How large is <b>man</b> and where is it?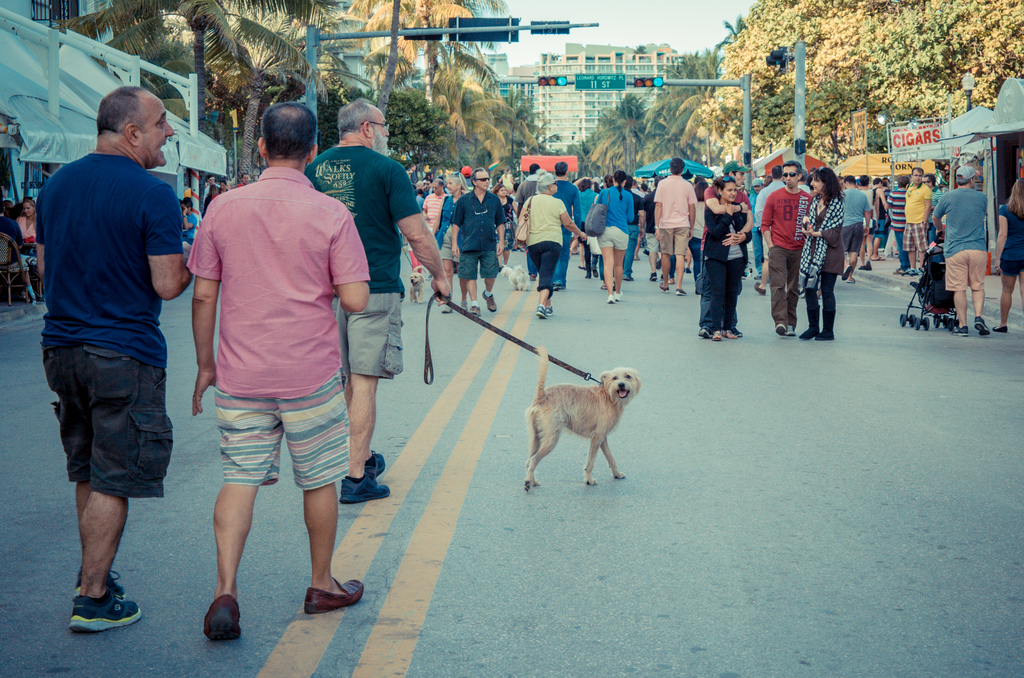
Bounding box: (x1=925, y1=157, x2=988, y2=336).
